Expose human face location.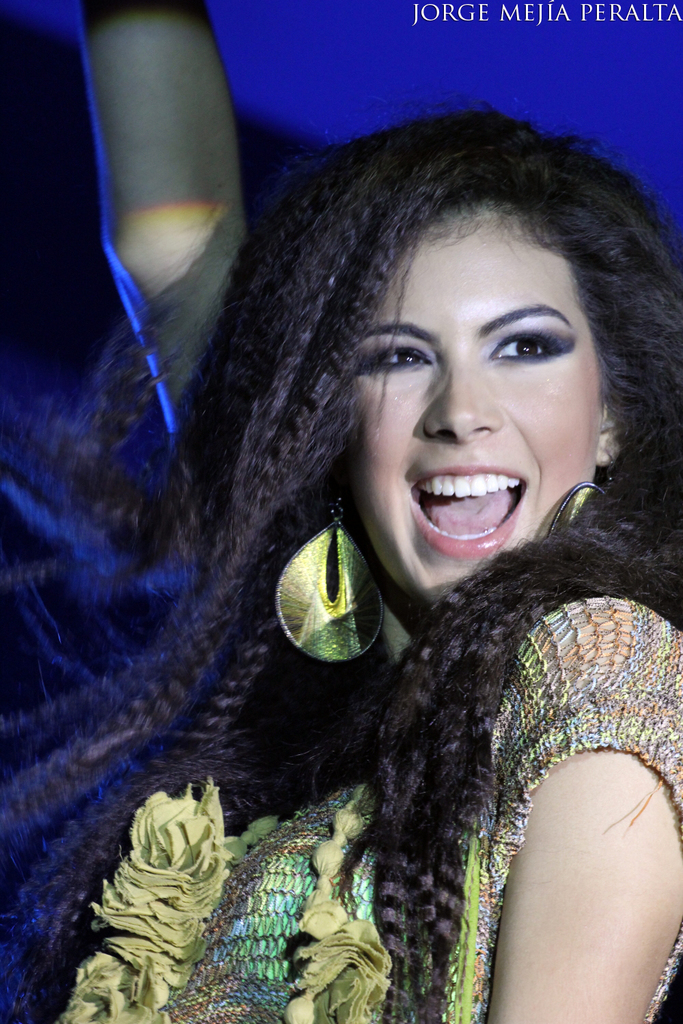
Exposed at crop(352, 205, 602, 599).
